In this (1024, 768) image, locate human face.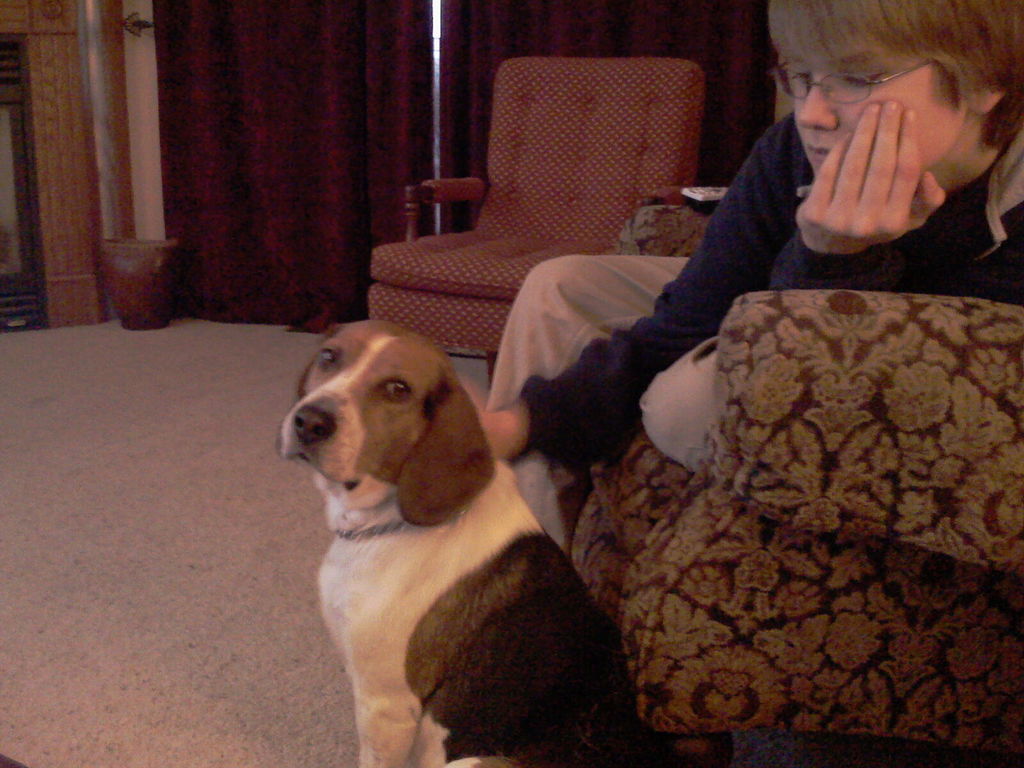
Bounding box: 787/33/964/179.
